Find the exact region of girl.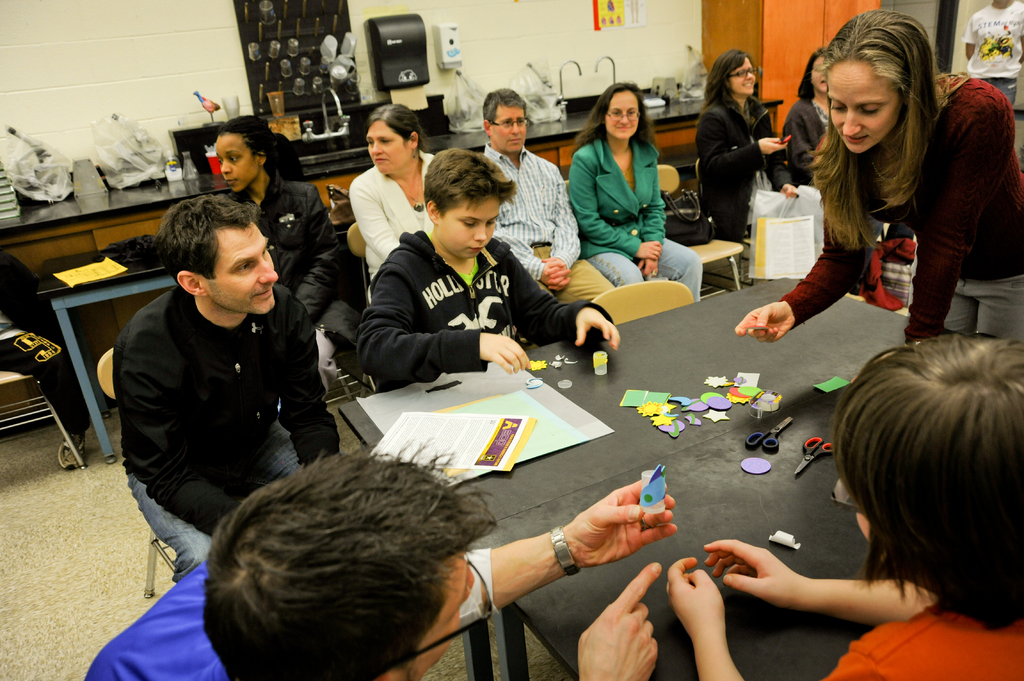
Exact region: x1=696, y1=51, x2=793, y2=235.
